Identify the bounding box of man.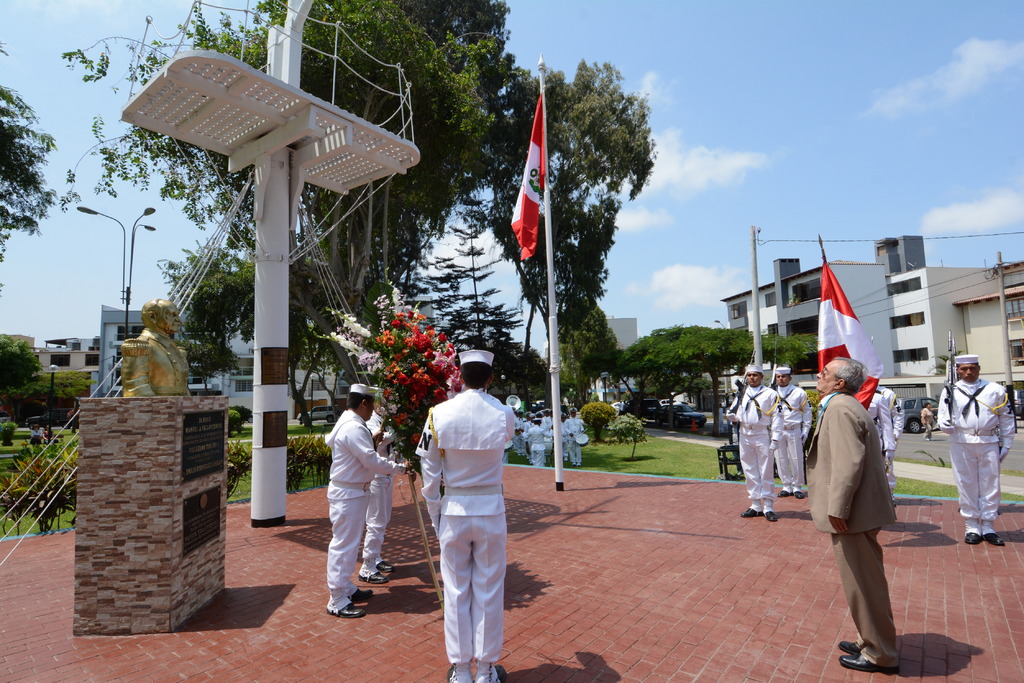
[x1=724, y1=365, x2=777, y2=520].
